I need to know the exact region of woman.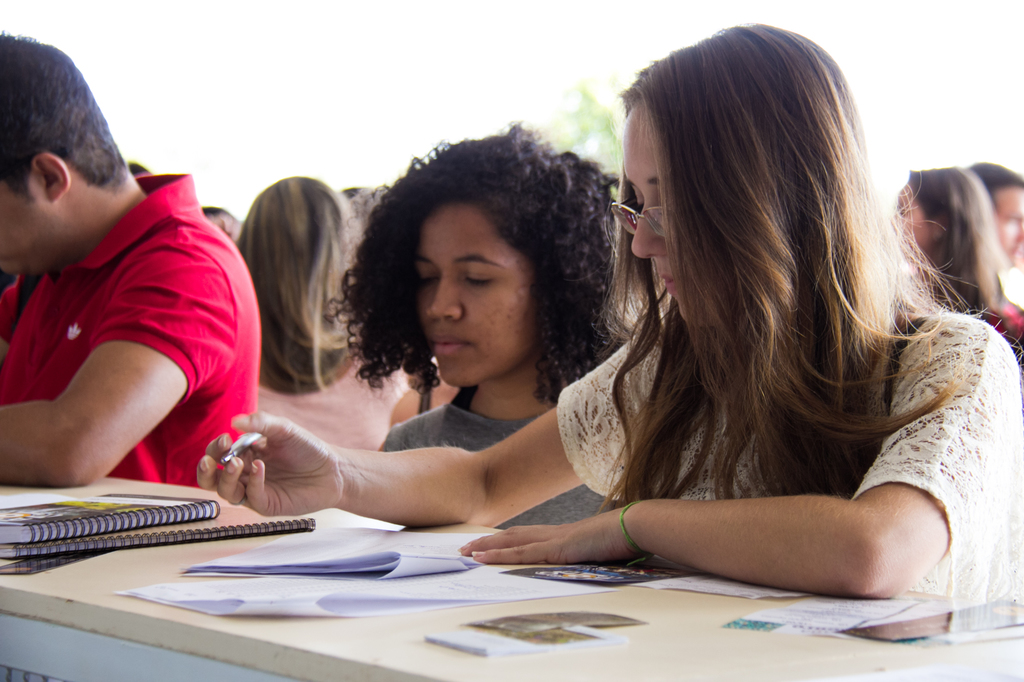
Region: 231/180/458/460.
